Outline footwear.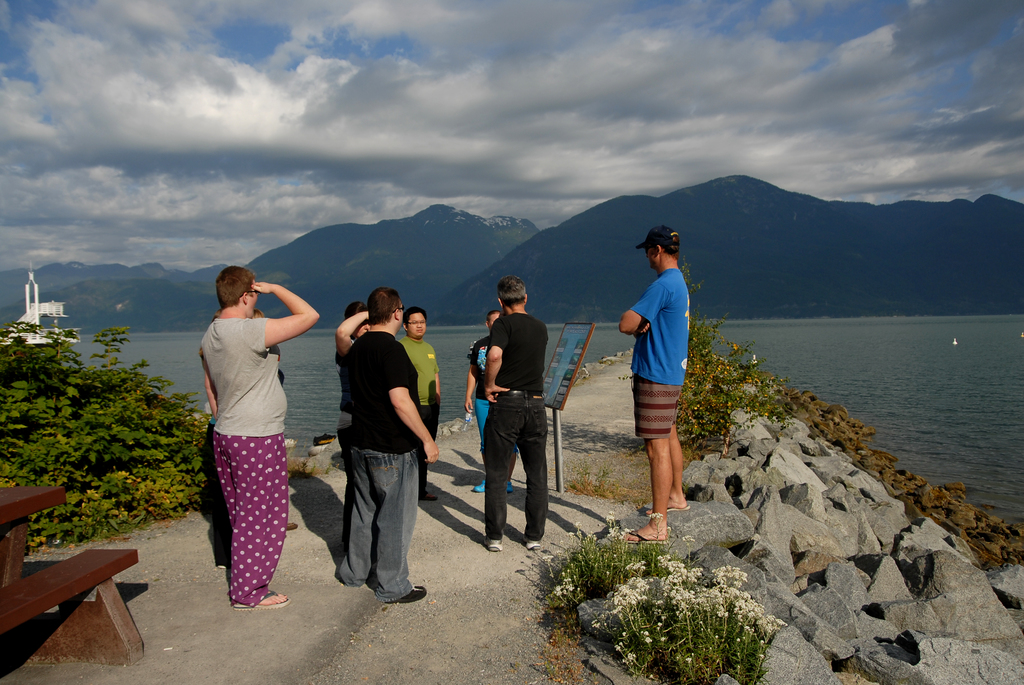
Outline: [230, 589, 291, 610].
